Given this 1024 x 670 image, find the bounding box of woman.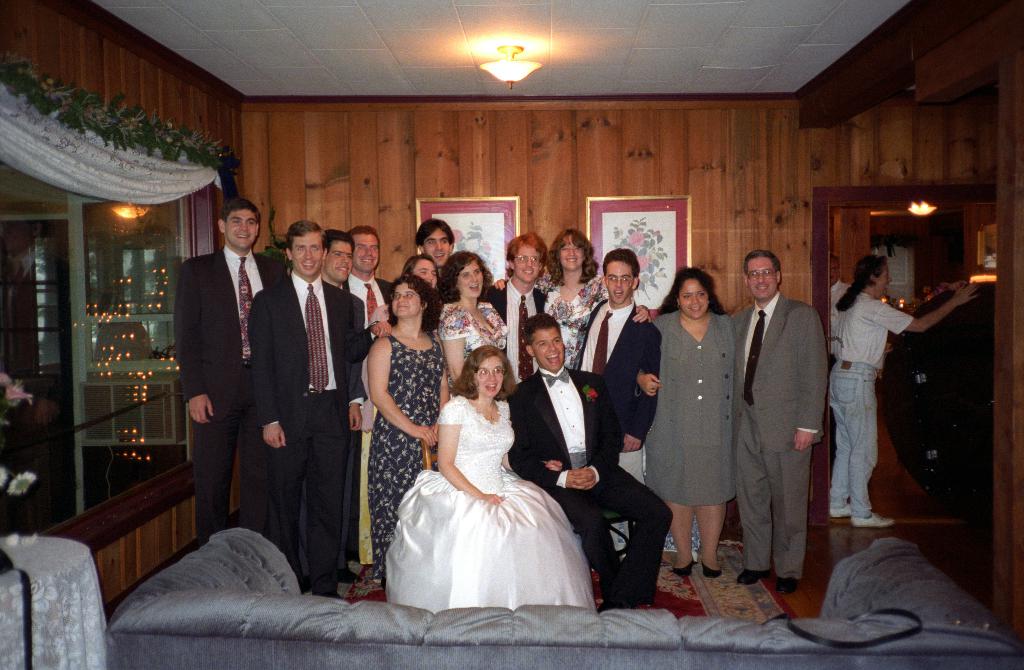
BBox(822, 249, 982, 528).
